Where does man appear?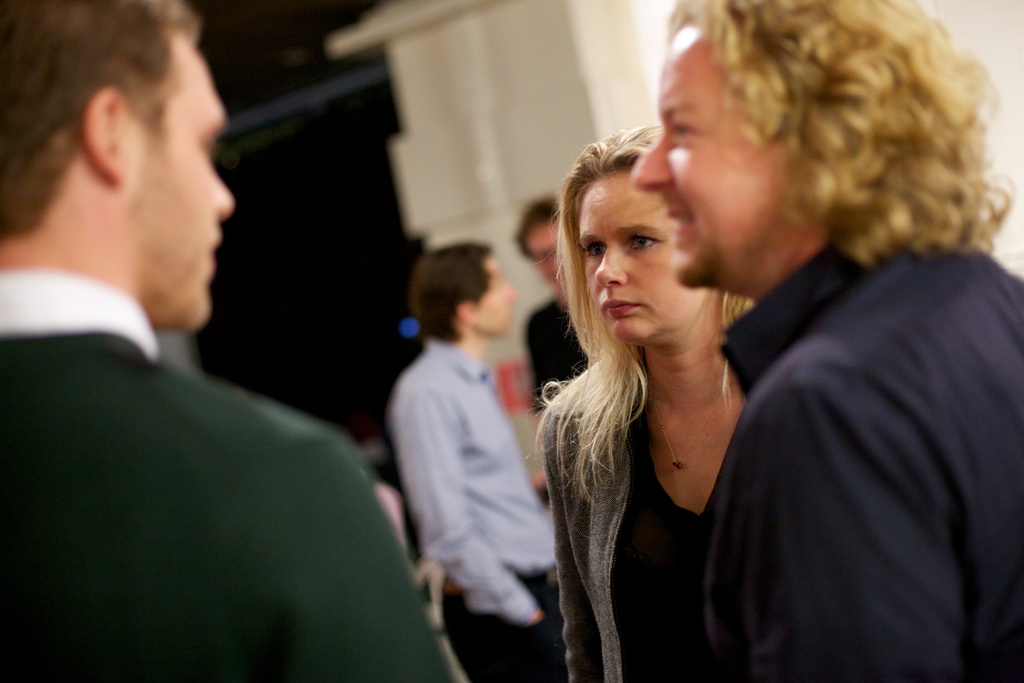
Appears at box(519, 194, 606, 441).
